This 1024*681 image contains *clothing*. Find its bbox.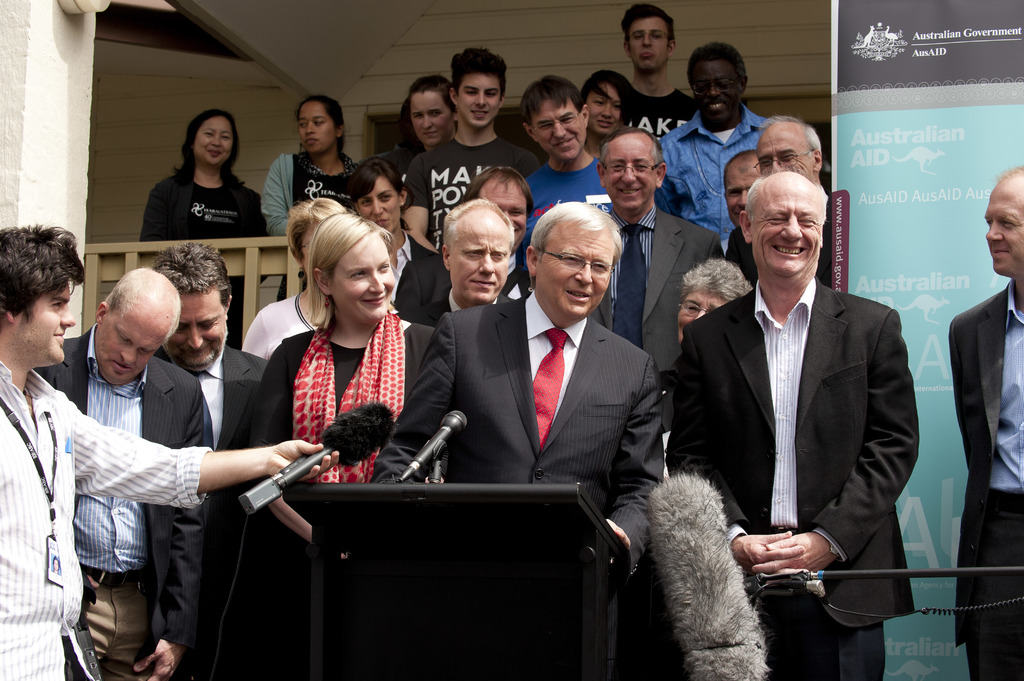
l=140, t=168, r=271, b=243.
